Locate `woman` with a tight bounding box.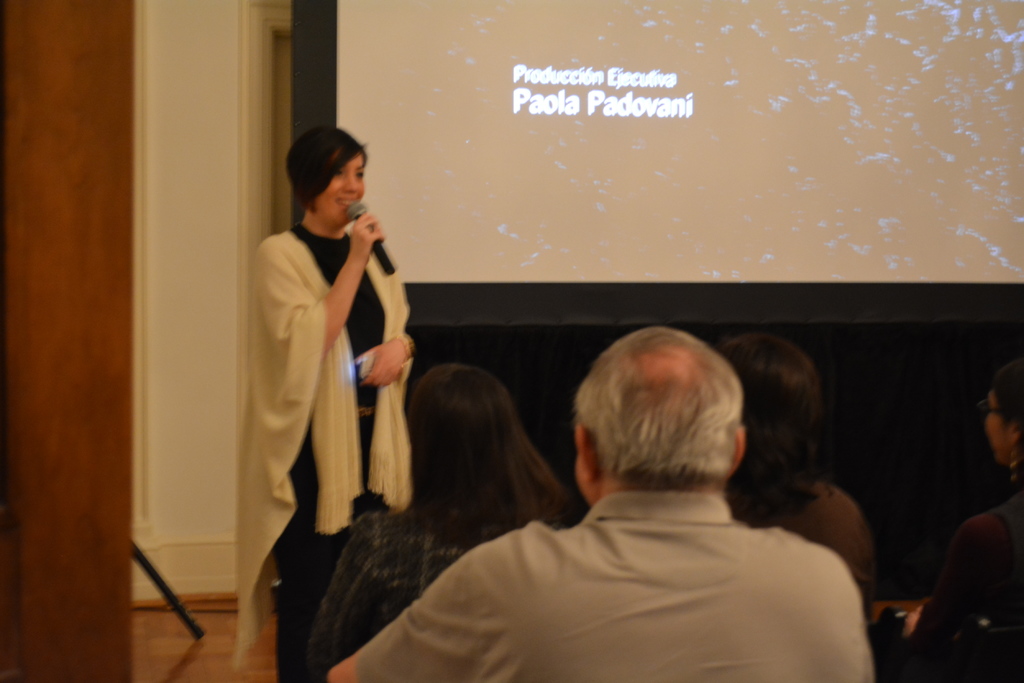
locate(313, 365, 553, 682).
